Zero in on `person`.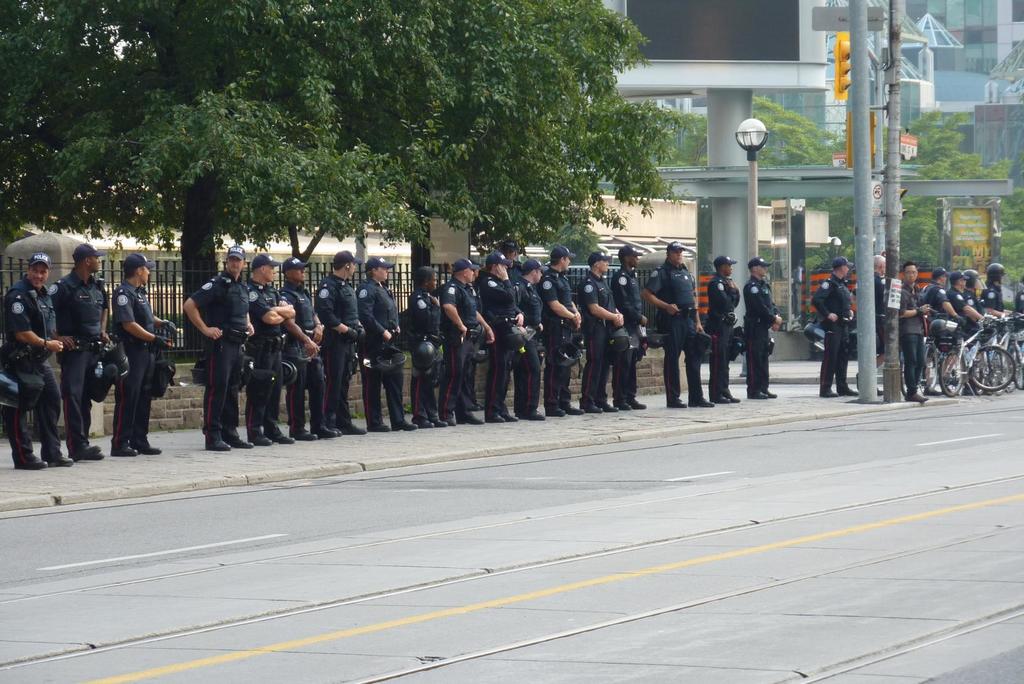
Zeroed in: left=282, top=250, right=322, bottom=441.
